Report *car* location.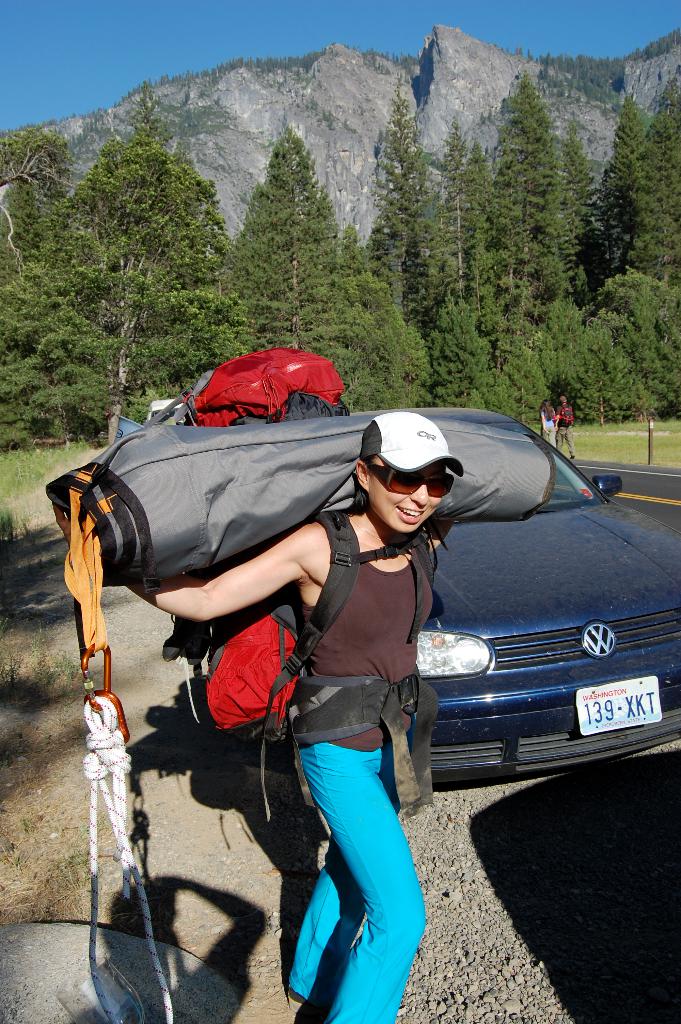
Report: locate(217, 394, 680, 784).
